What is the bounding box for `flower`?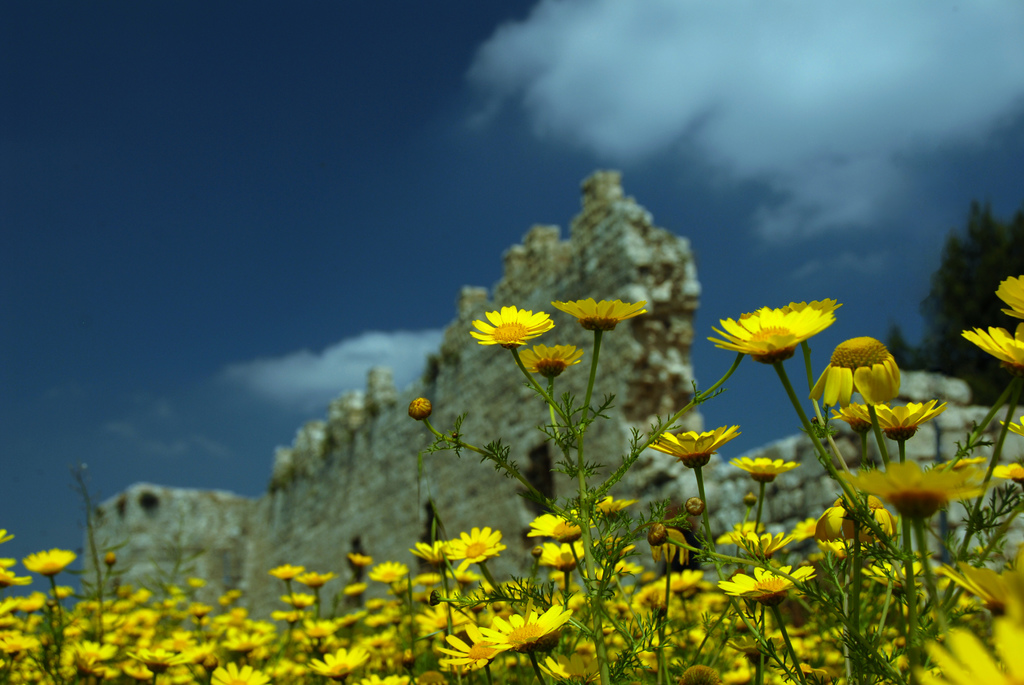
<box>519,342,579,379</box>.
